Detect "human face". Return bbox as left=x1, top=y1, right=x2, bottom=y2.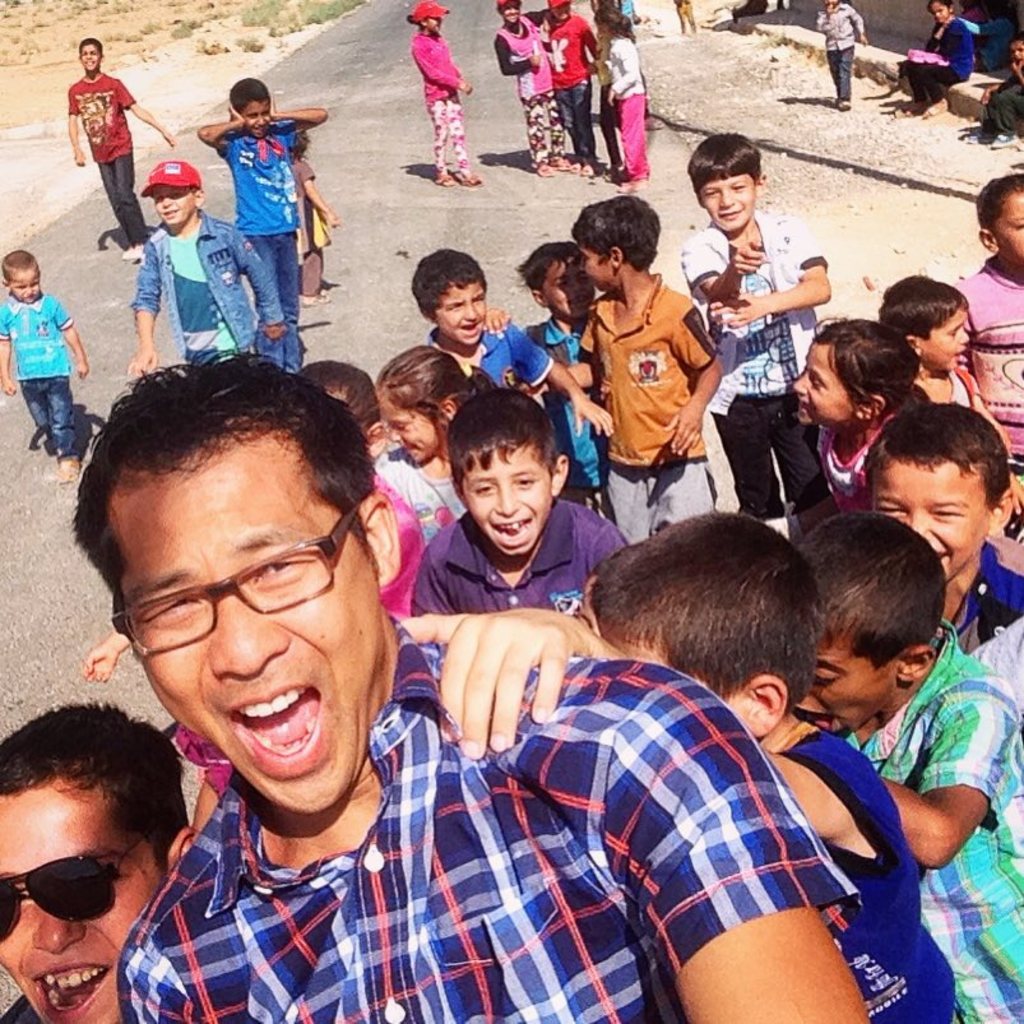
left=802, top=629, right=894, bottom=728.
